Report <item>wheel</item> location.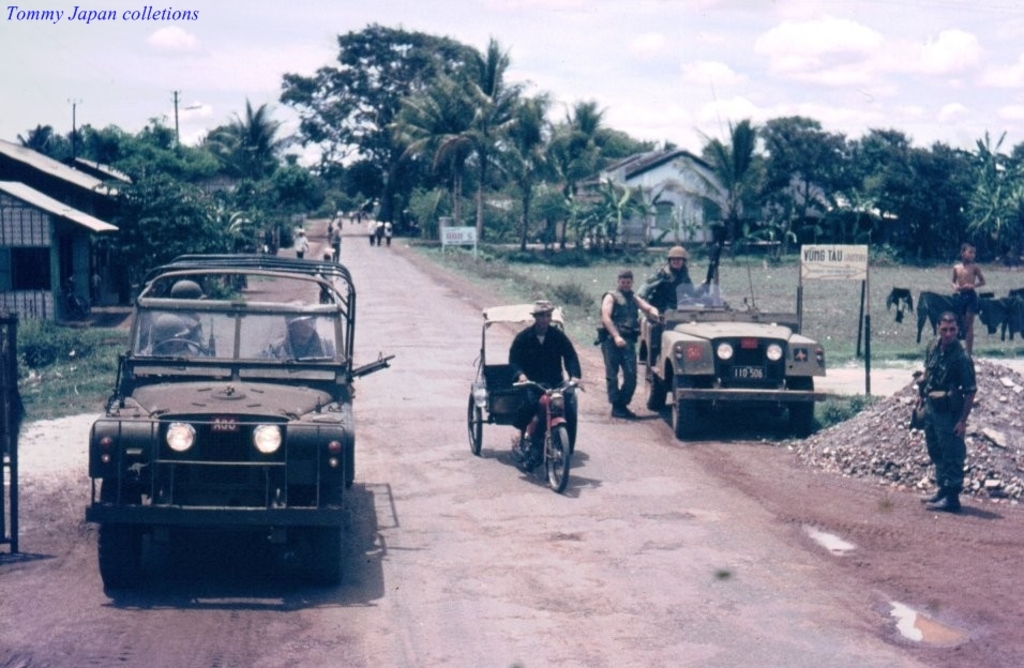
Report: (152, 335, 212, 363).
